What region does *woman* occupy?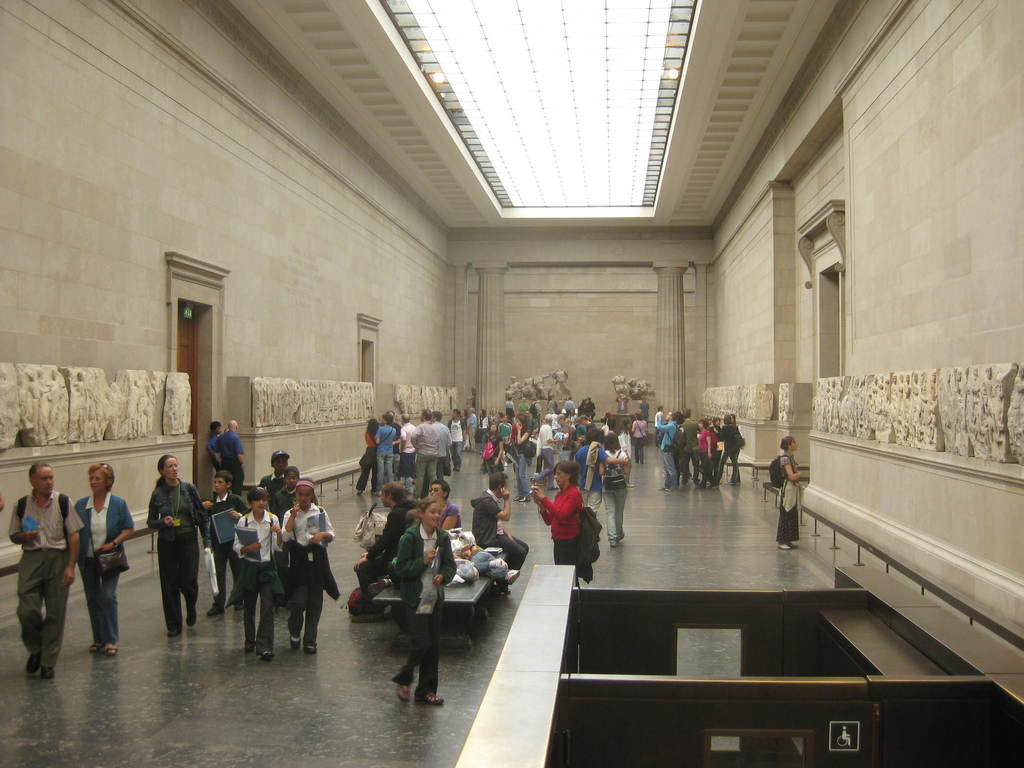
bbox=(484, 421, 504, 476).
